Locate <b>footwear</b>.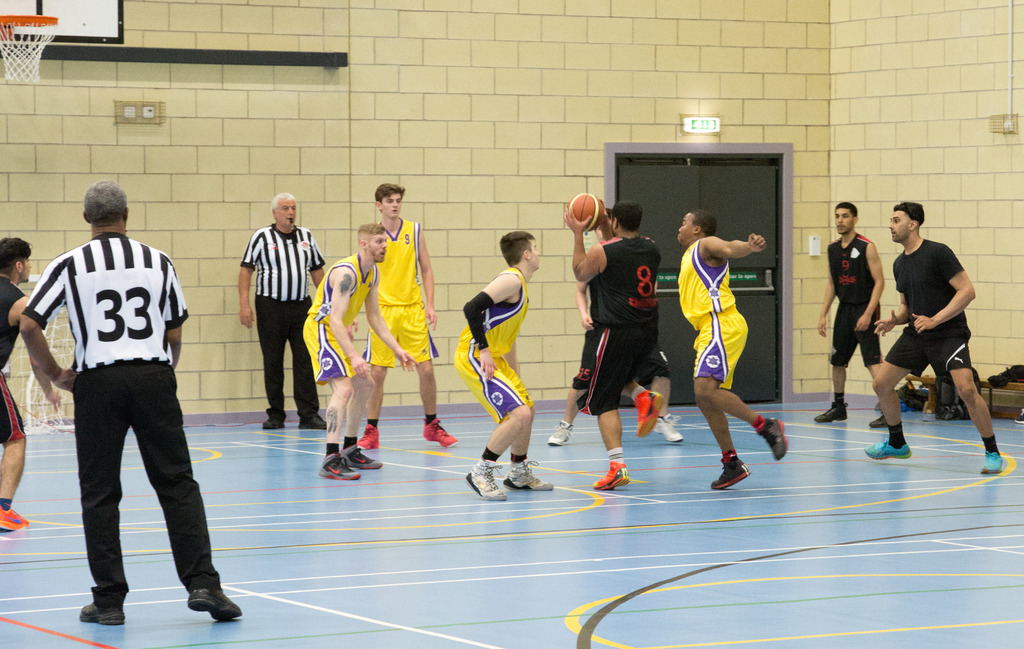
Bounding box: x1=547, y1=425, x2=570, y2=447.
